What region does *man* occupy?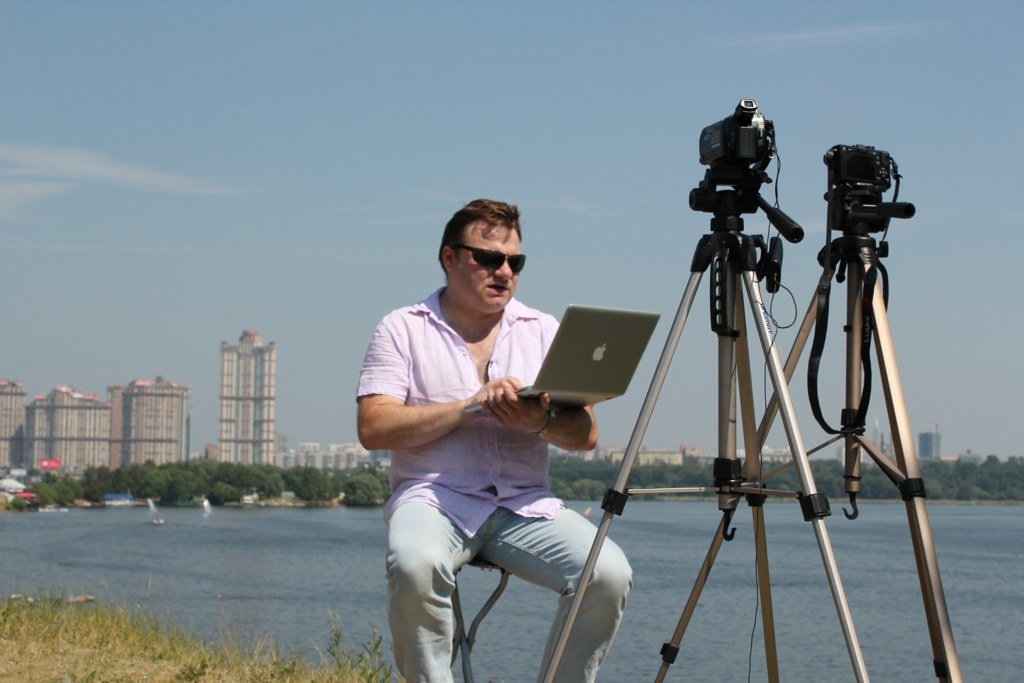
(x1=361, y1=193, x2=556, y2=677).
